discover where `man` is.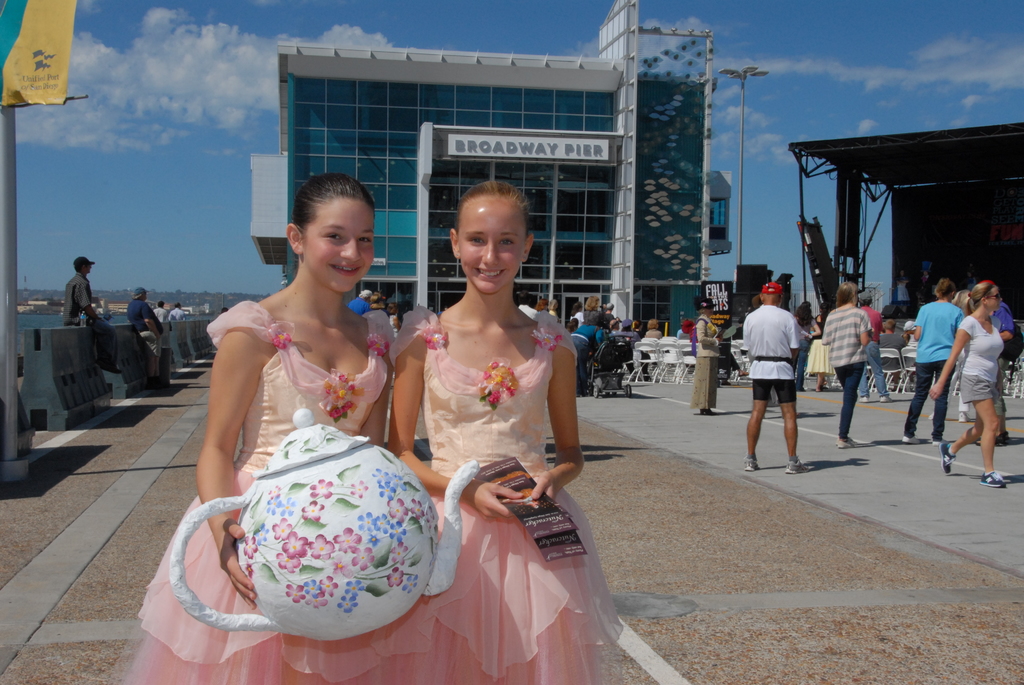
Discovered at bbox(513, 292, 535, 318).
